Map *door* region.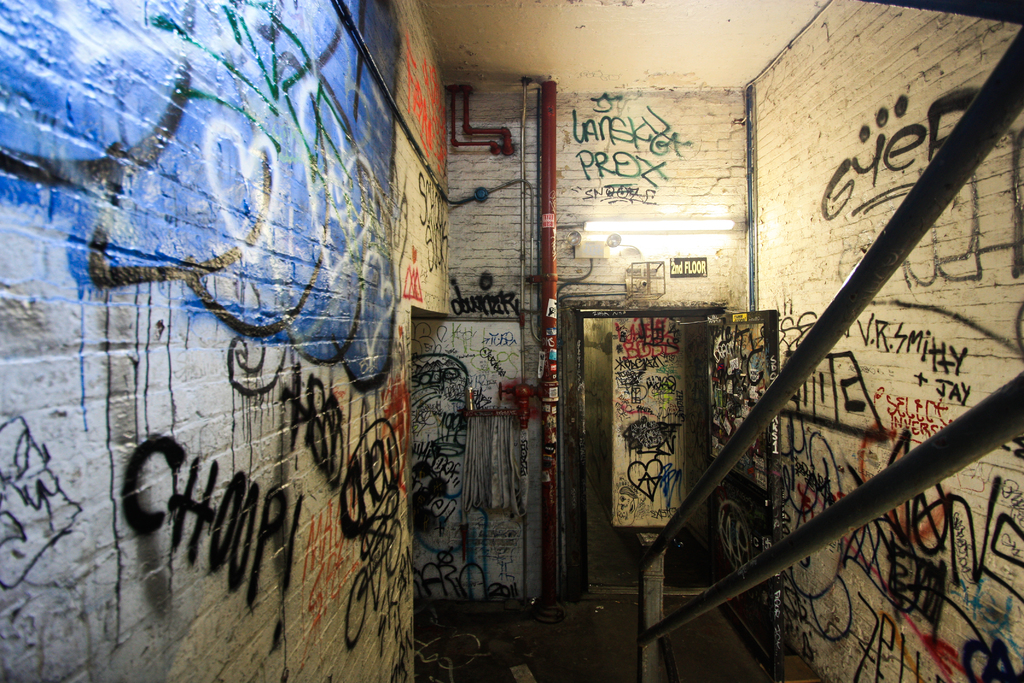
Mapped to (x1=708, y1=307, x2=778, y2=678).
